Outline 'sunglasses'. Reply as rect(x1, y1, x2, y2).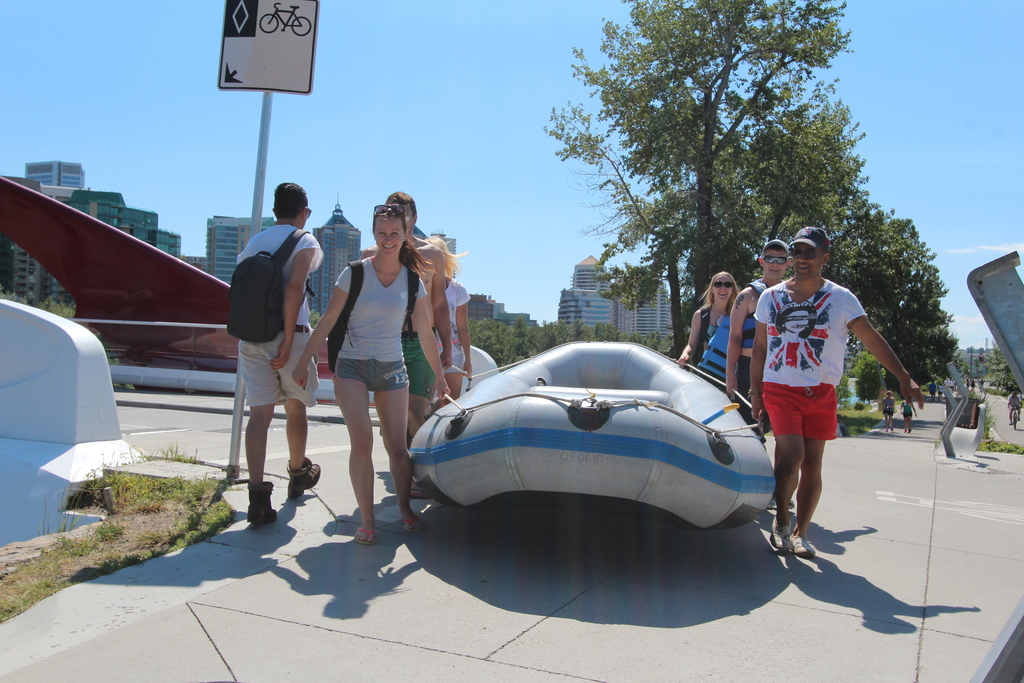
rect(760, 255, 789, 264).
